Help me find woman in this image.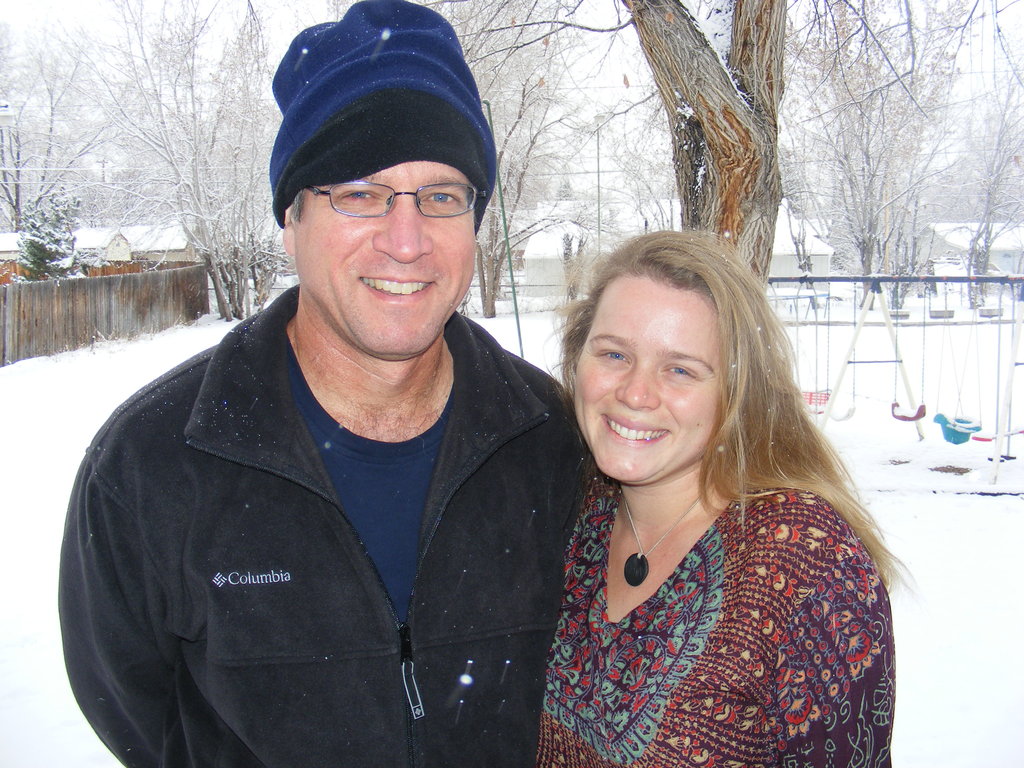
Found it: bbox=[477, 233, 930, 767].
